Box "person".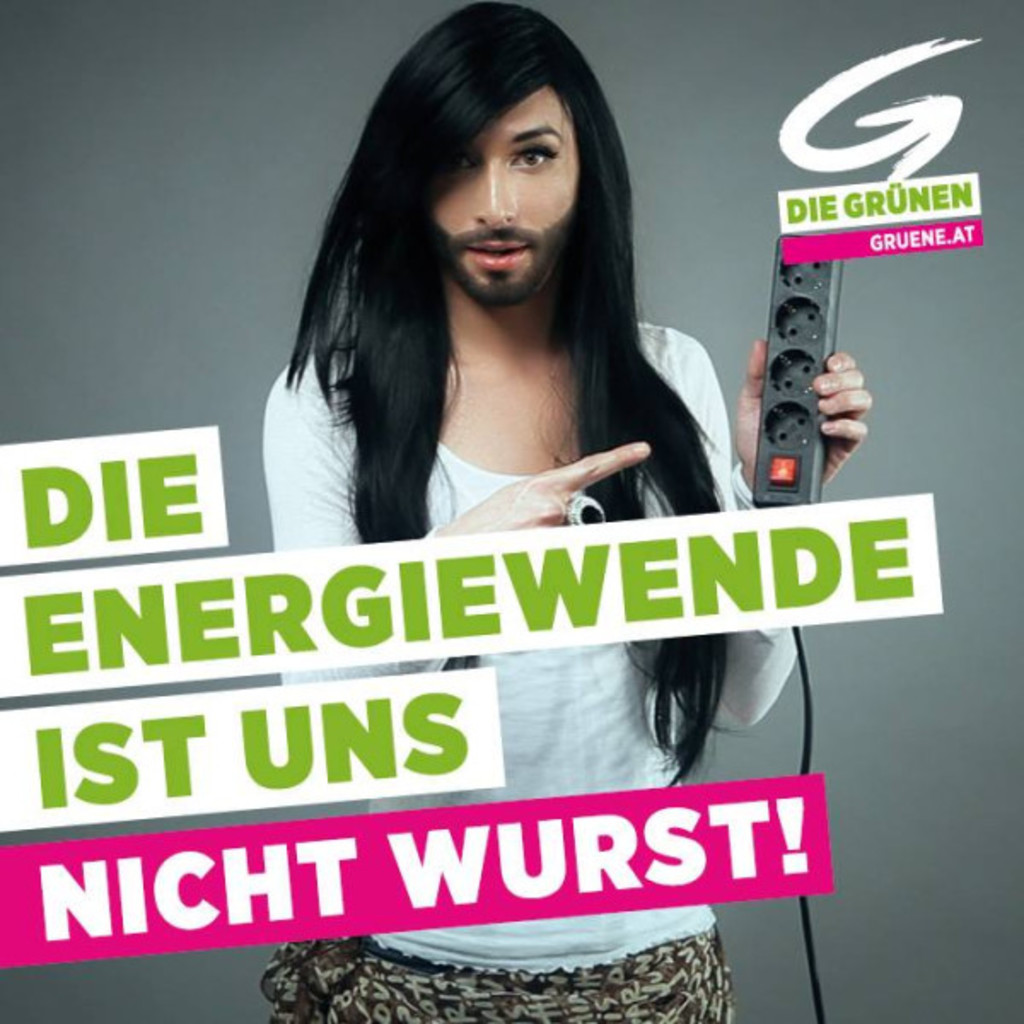
<bbox>259, 27, 783, 724</bbox>.
